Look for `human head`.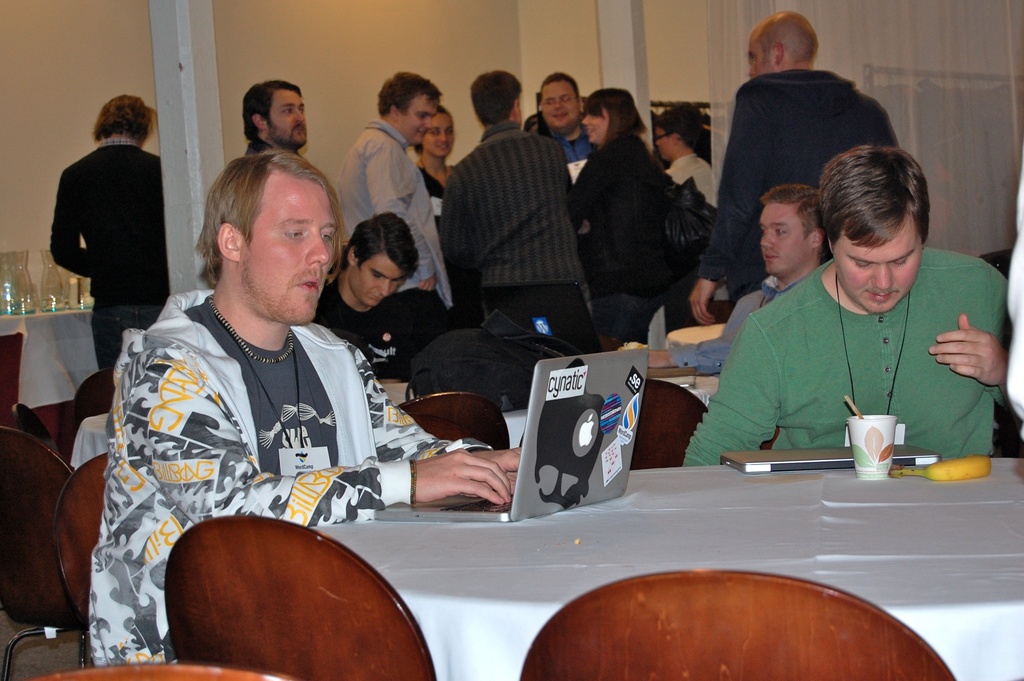
Found: 816, 142, 931, 313.
